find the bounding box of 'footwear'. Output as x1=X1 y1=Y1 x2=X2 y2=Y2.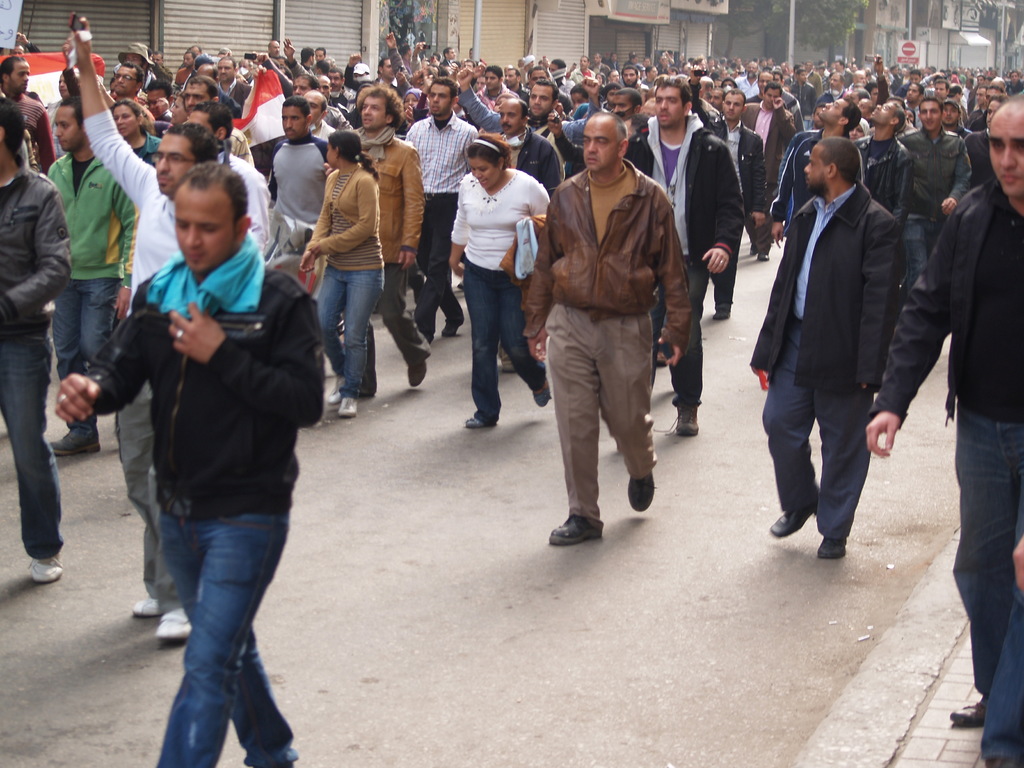
x1=408 y1=367 x2=426 y2=385.
